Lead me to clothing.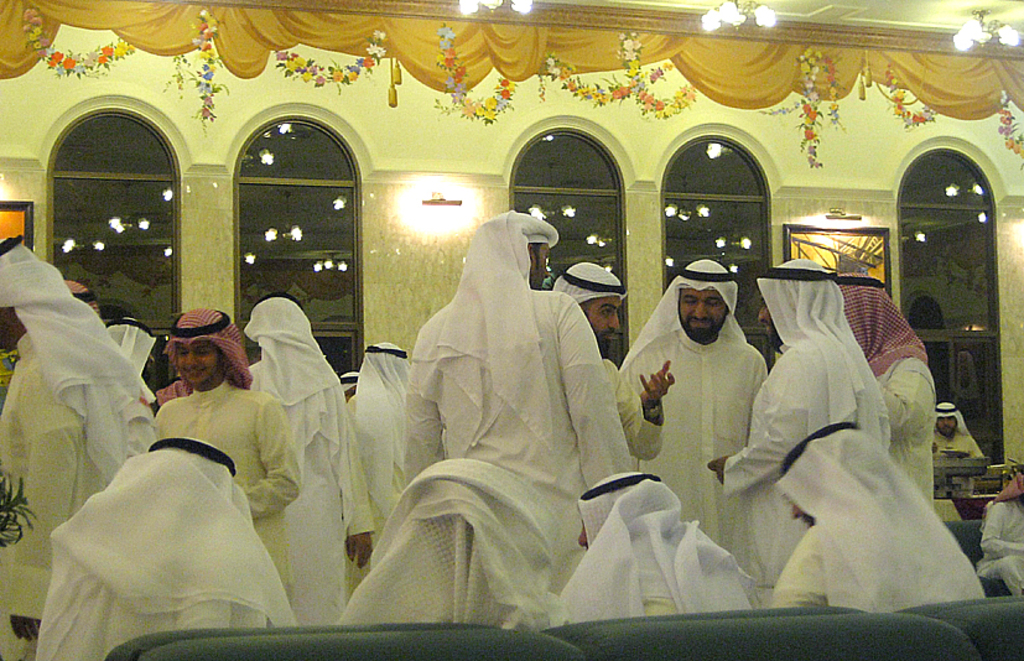
Lead to left=243, top=290, right=379, bottom=618.
